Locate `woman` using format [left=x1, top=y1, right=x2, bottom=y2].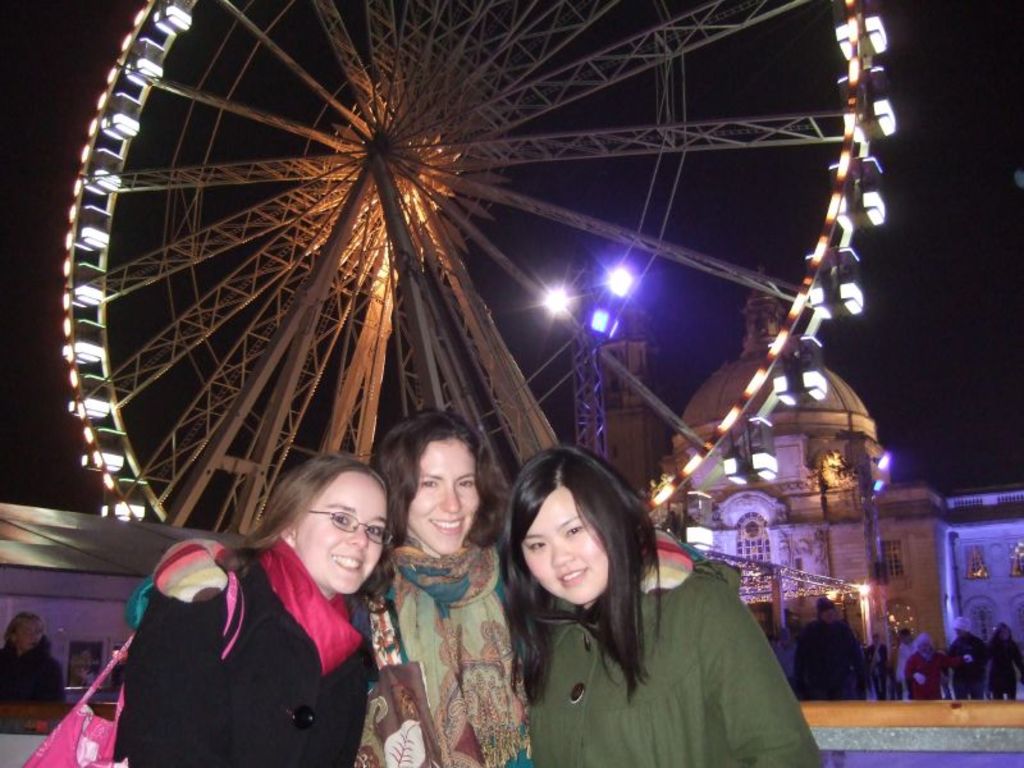
[left=0, top=609, right=60, bottom=728].
